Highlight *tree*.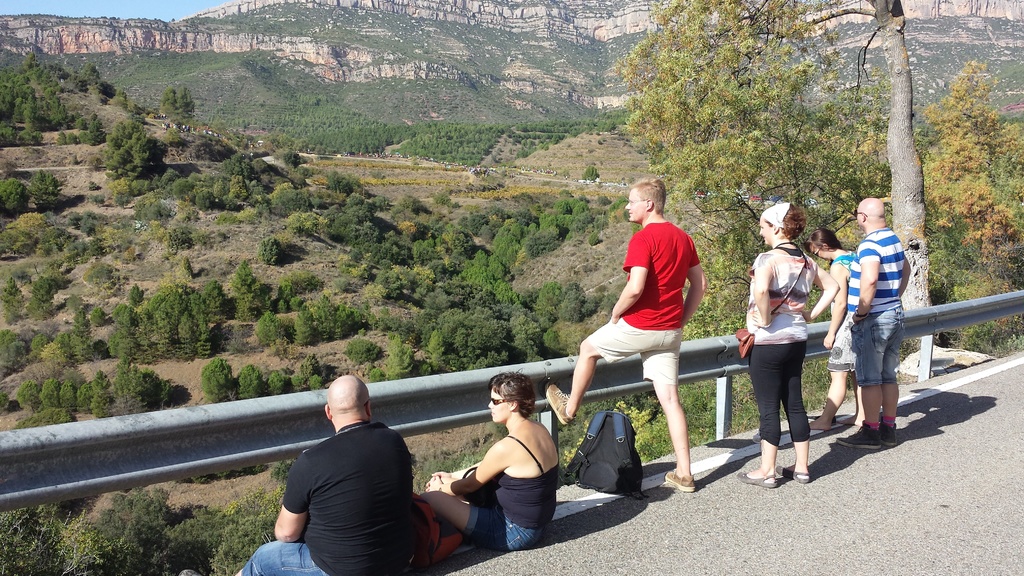
Highlighted region: left=106, top=119, right=152, bottom=179.
